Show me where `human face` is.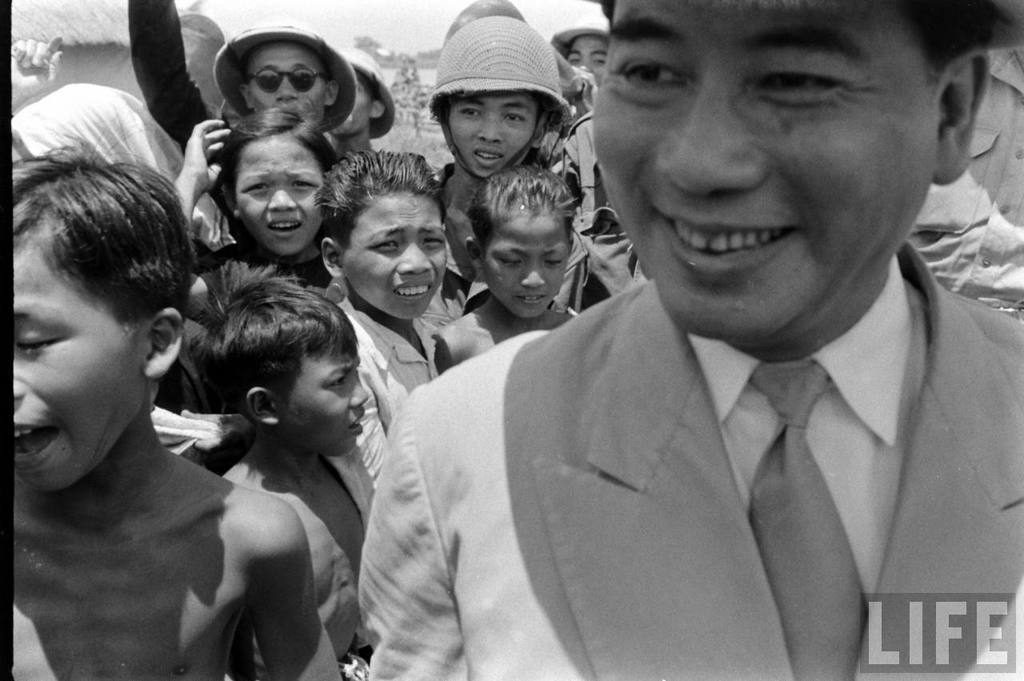
`human face` is at bbox=[278, 340, 370, 458].
